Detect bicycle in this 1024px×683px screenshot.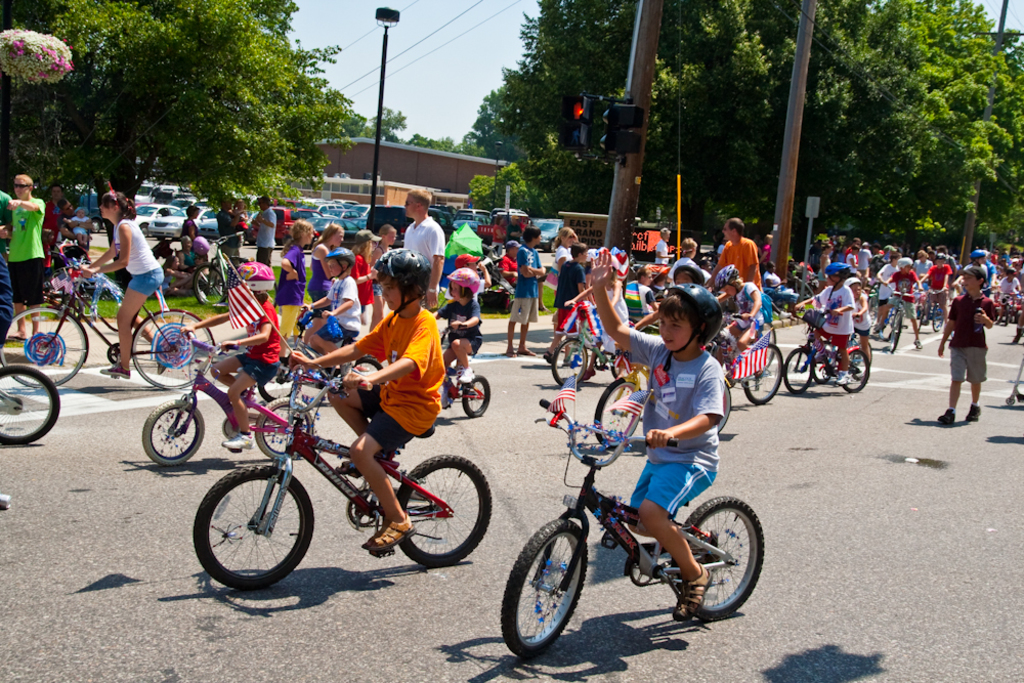
Detection: [left=501, top=394, right=767, bottom=658].
